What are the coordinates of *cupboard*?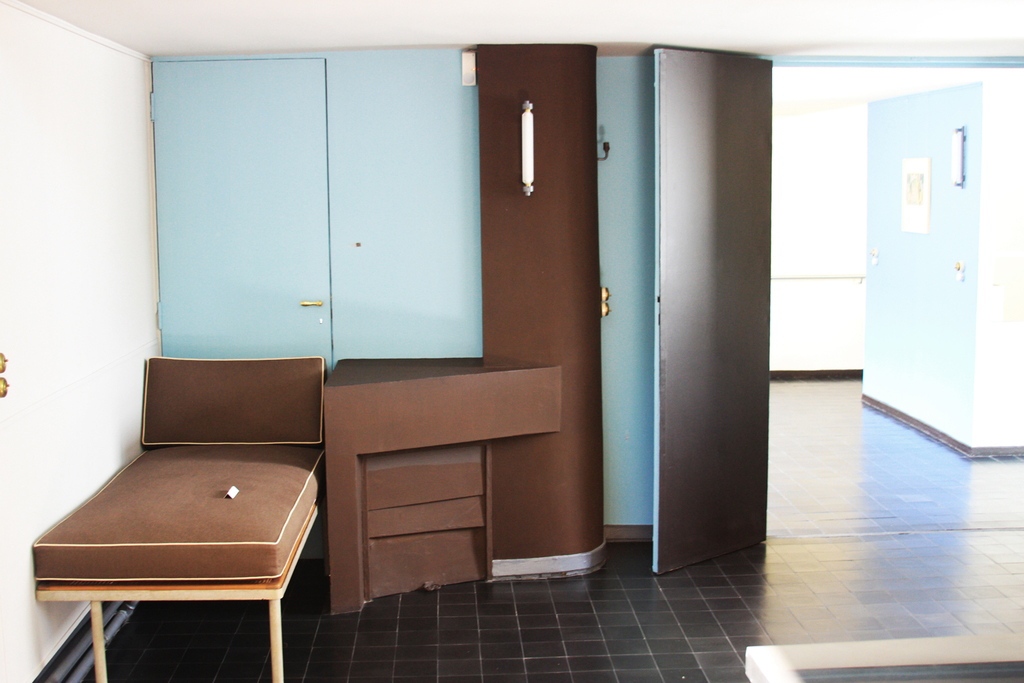
left=152, top=47, right=482, bottom=564.
